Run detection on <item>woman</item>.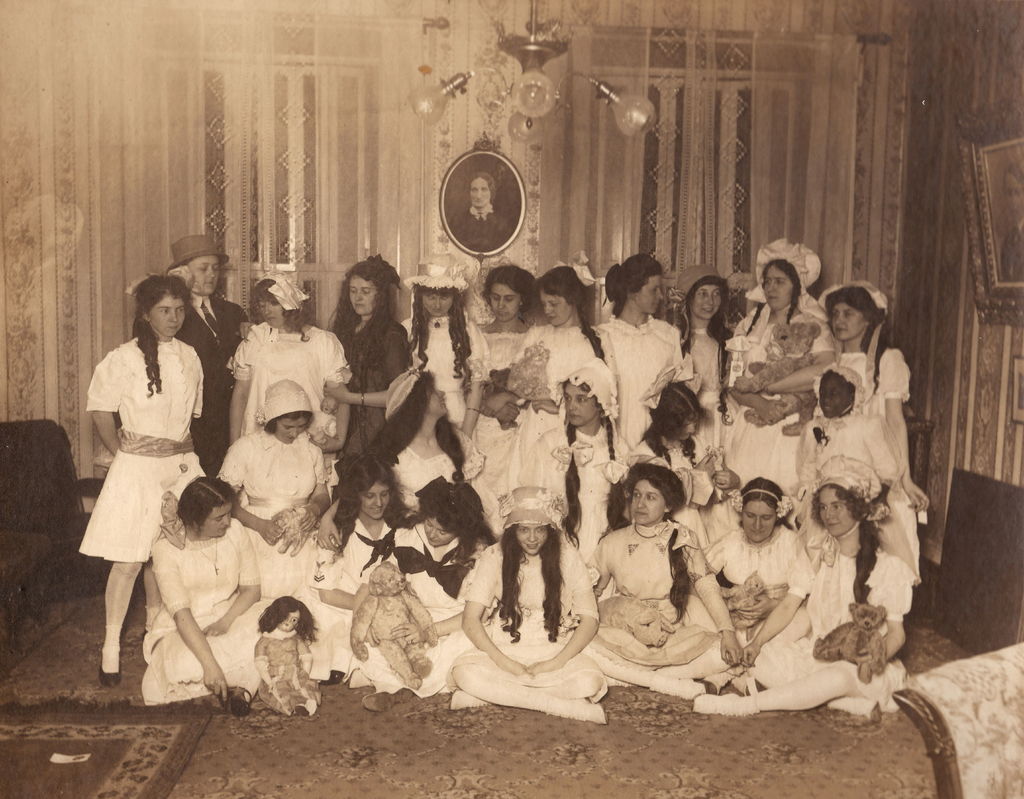
Result: select_region(498, 259, 623, 459).
